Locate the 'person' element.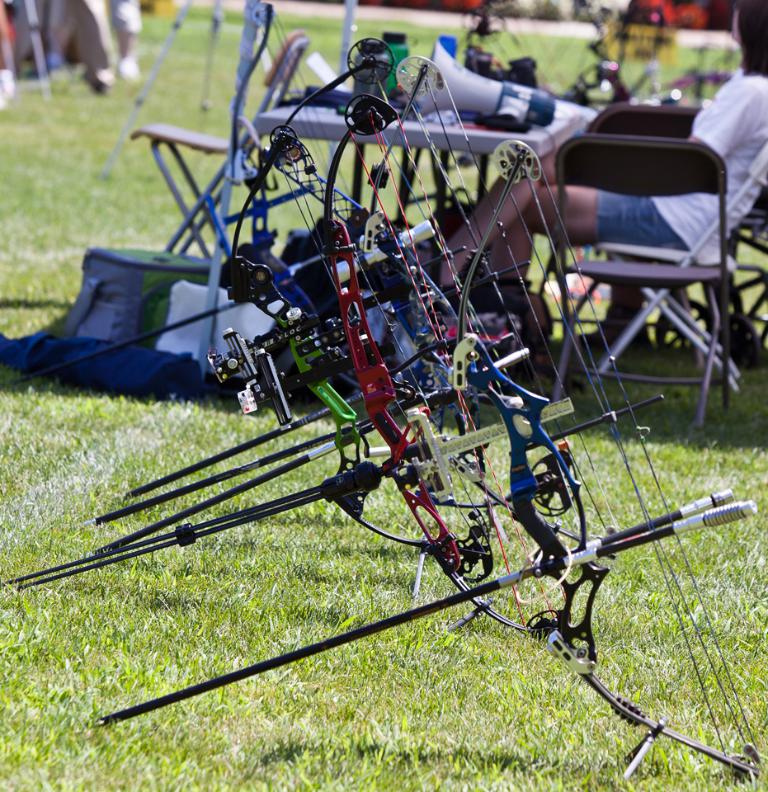
Element bbox: 70, 0, 138, 92.
